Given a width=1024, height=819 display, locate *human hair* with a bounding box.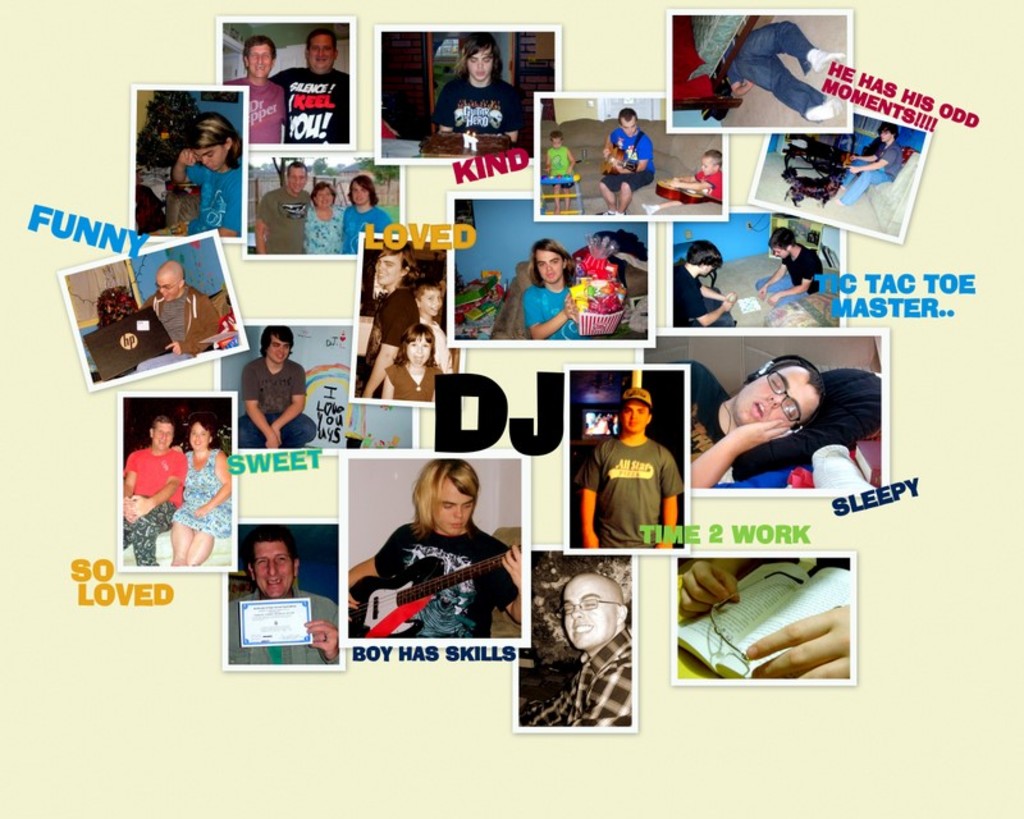
Located: x1=705 y1=150 x2=722 y2=168.
